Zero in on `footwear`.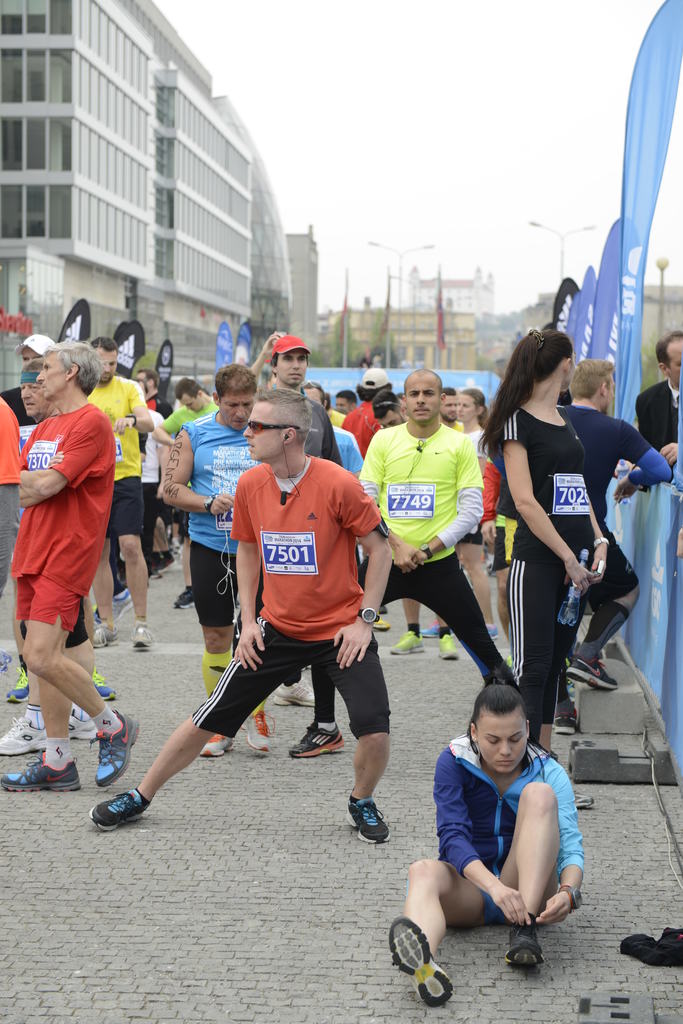
Zeroed in: rect(237, 705, 271, 757).
